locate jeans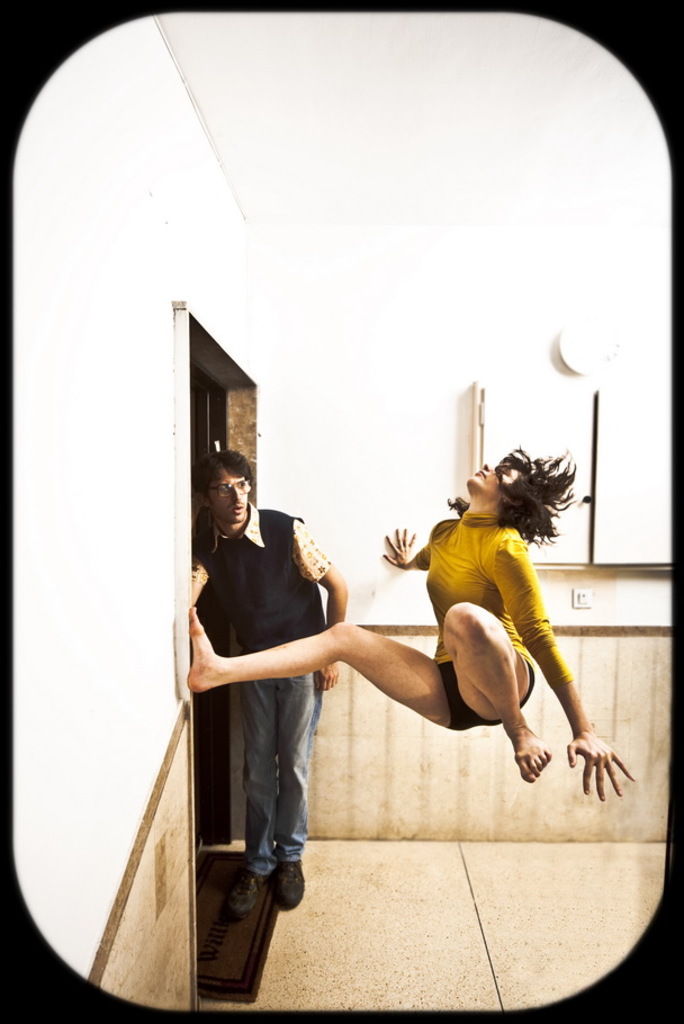
[232,671,323,881]
